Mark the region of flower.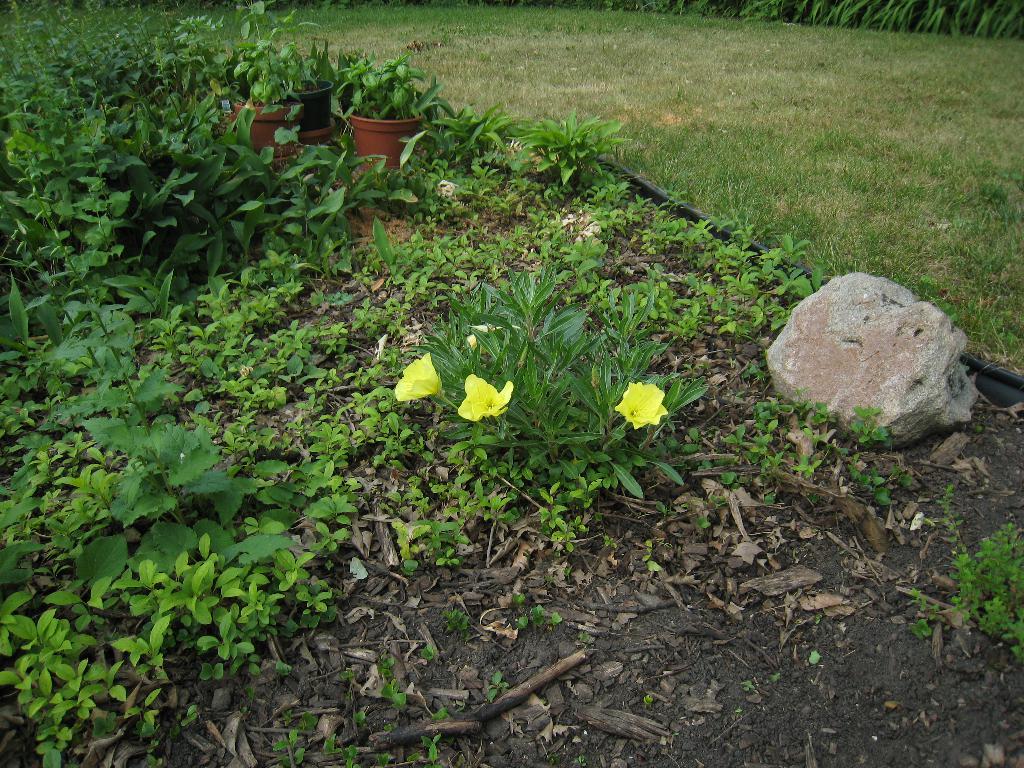
Region: crop(614, 379, 672, 433).
